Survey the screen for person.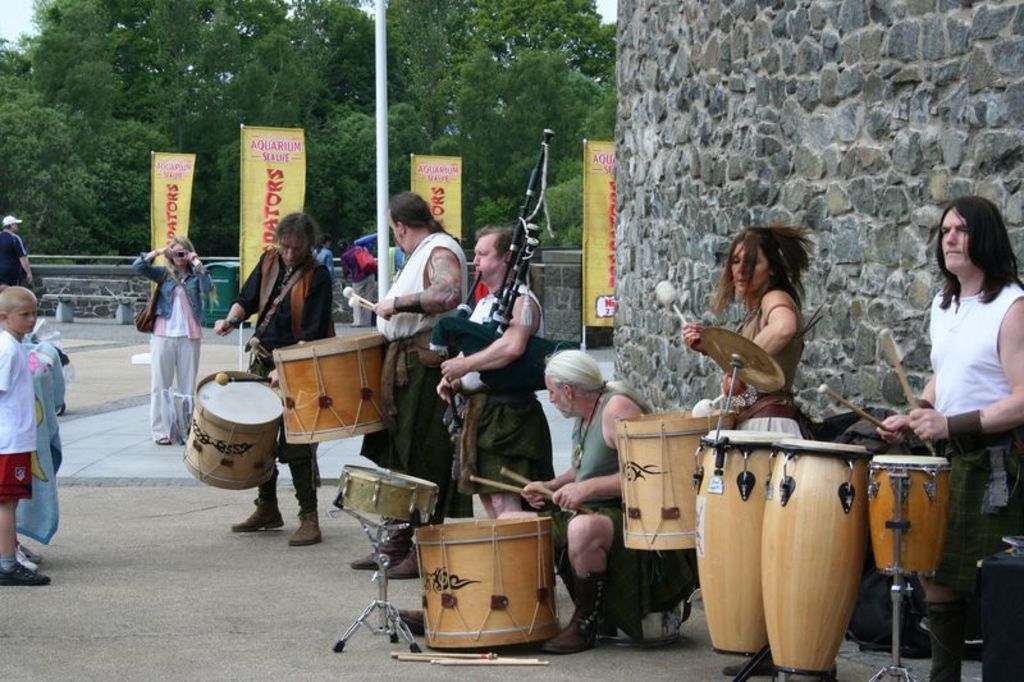
Survey found: <box>212,211,335,545</box>.
